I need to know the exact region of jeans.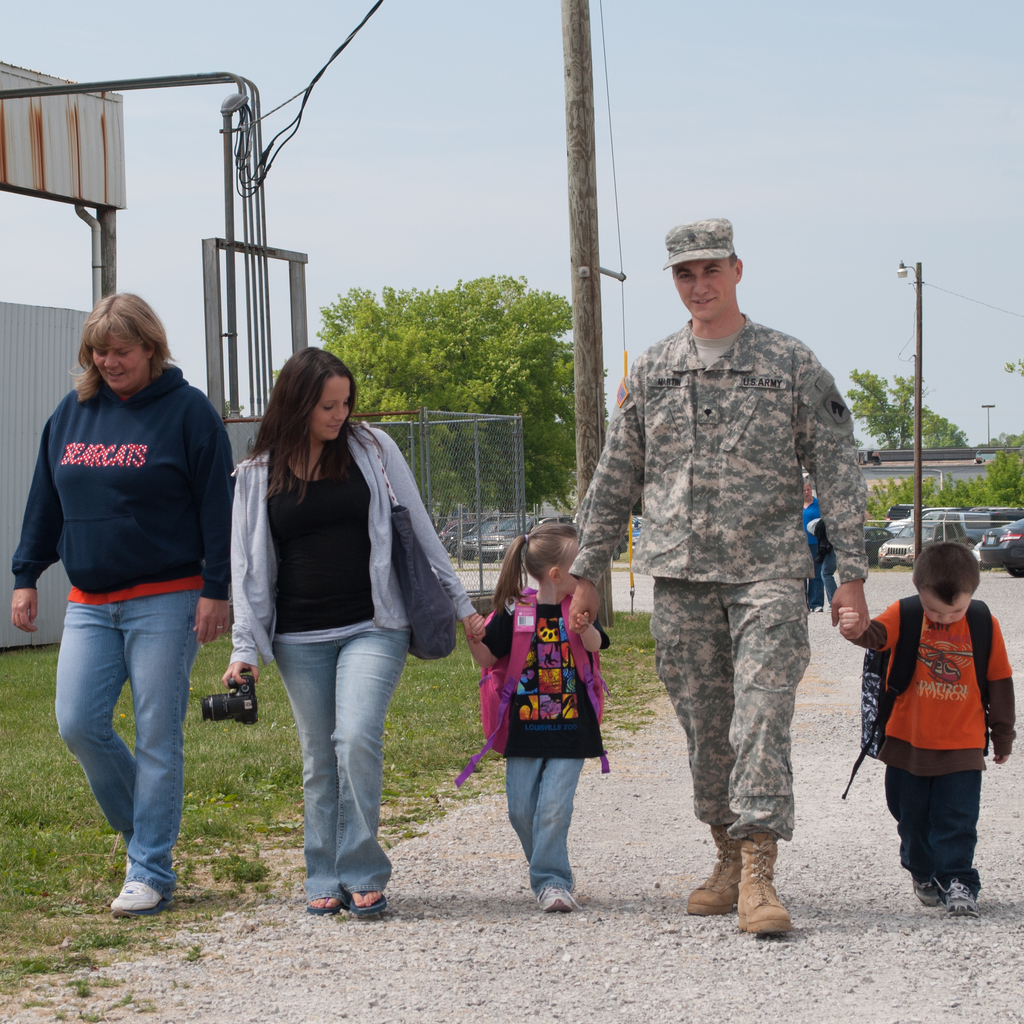
Region: crop(885, 762, 994, 893).
